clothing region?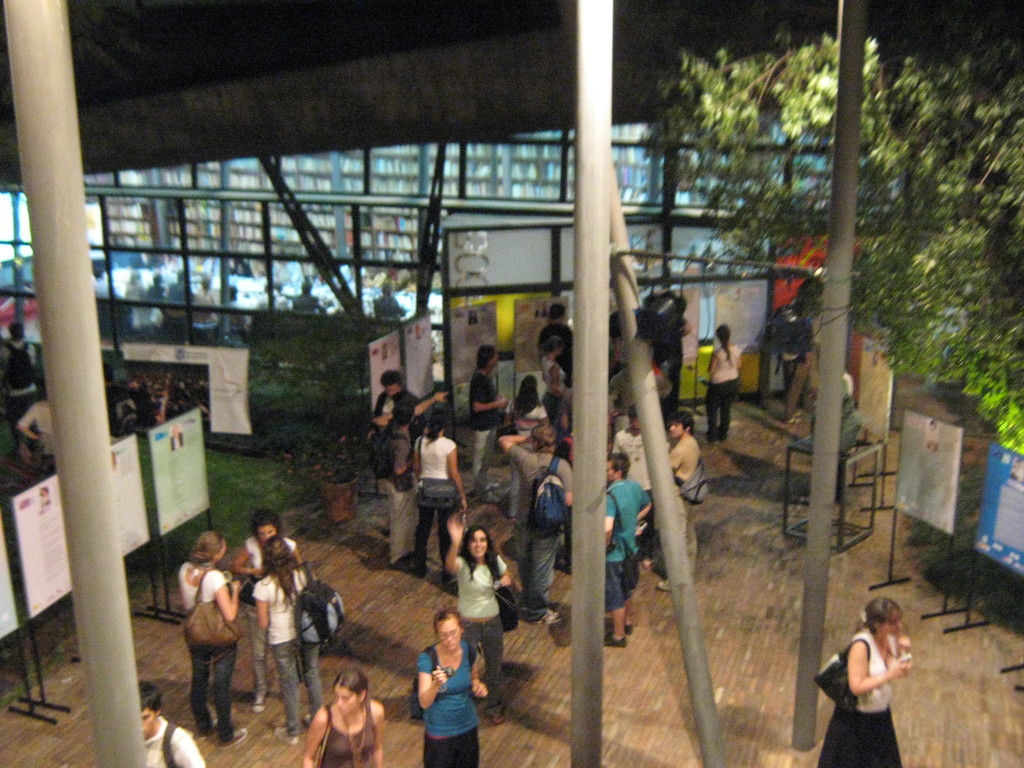
l=541, t=328, r=578, b=374
